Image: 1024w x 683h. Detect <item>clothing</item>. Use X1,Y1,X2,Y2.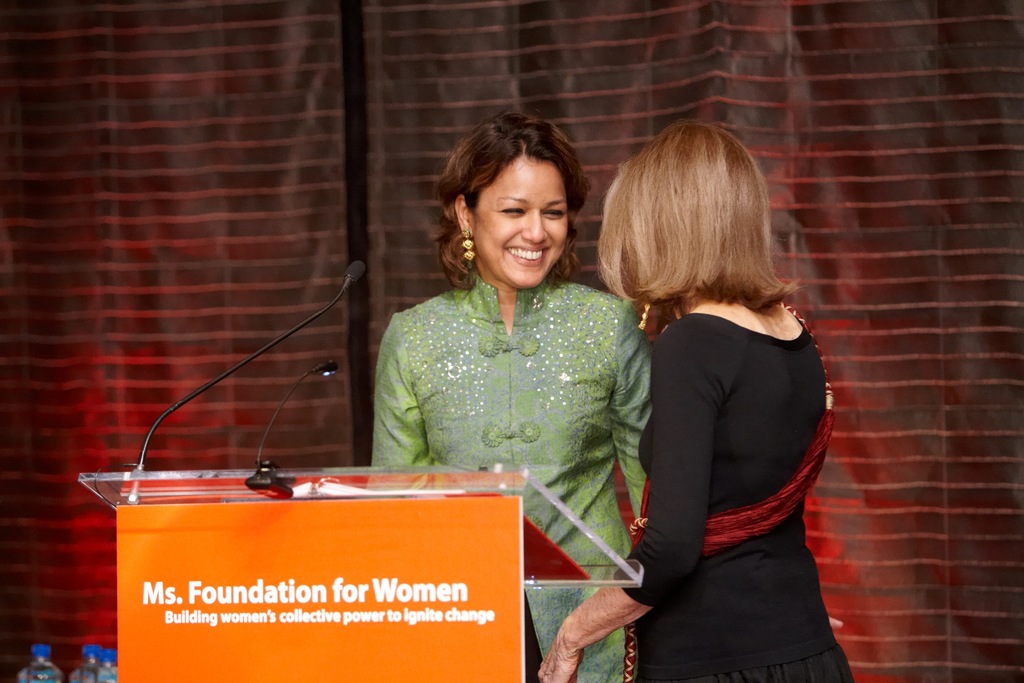
362,274,655,682.
